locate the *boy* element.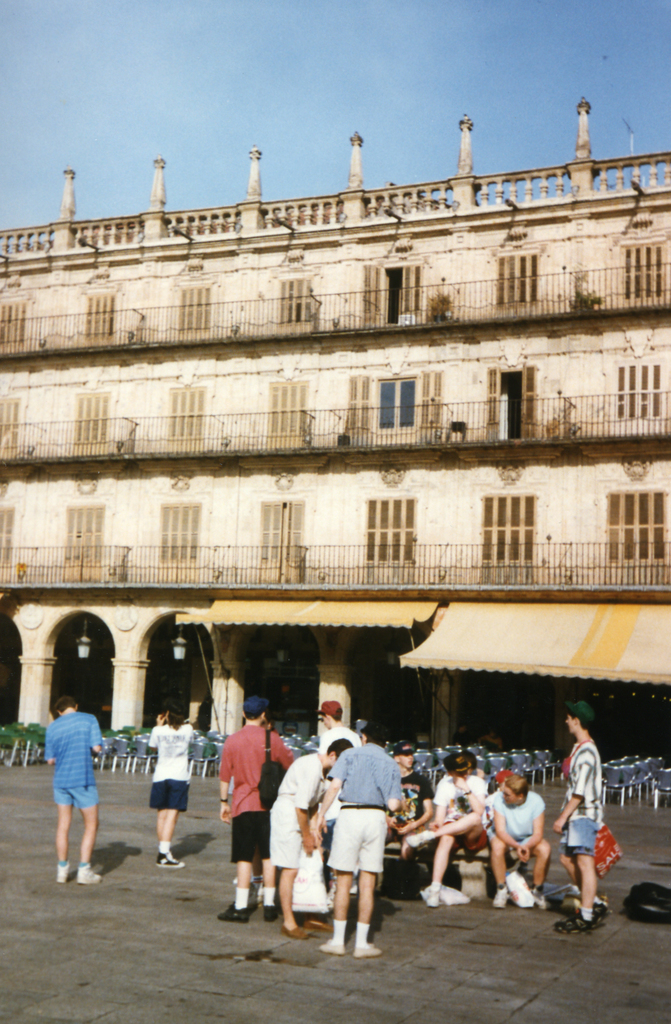
Element bbox: left=400, top=750, right=489, bottom=908.
